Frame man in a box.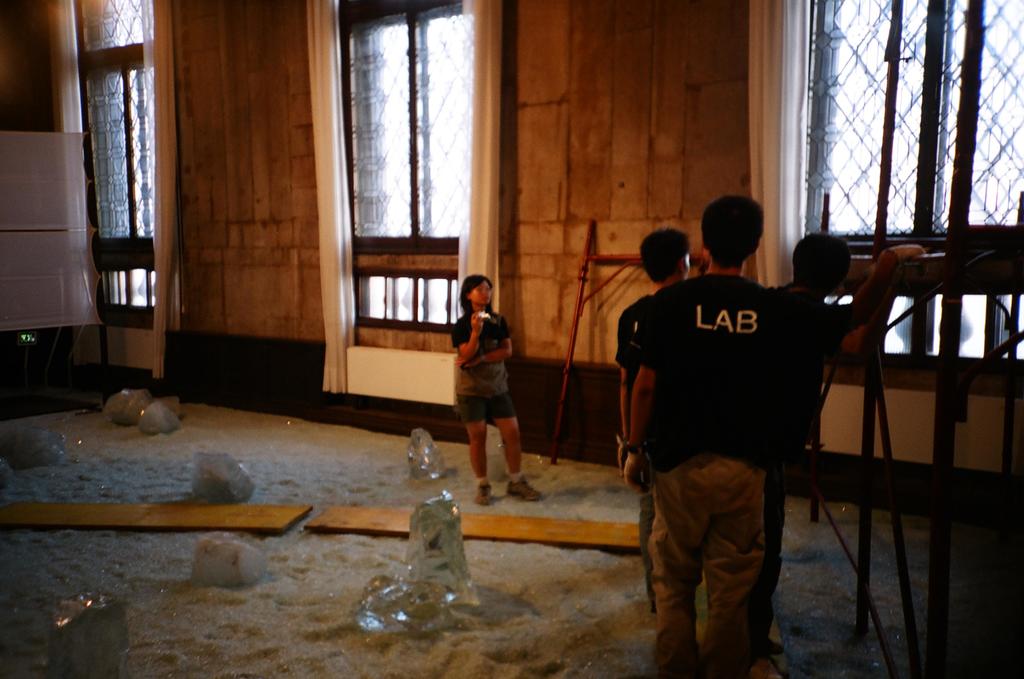
{"left": 774, "top": 232, "right": 925, "bottom": 653}.
